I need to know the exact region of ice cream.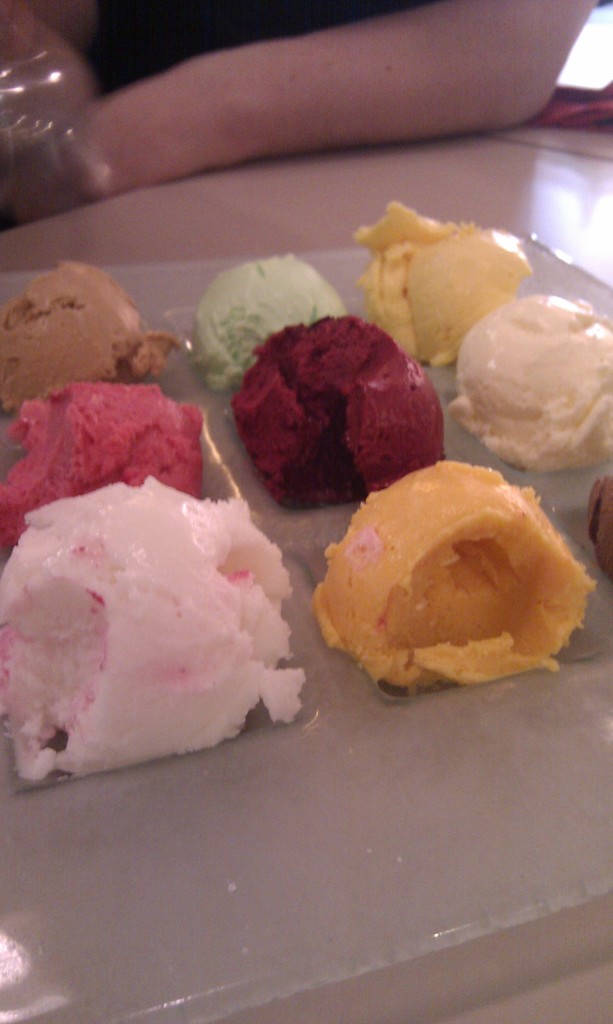
Region: <box>436,293,612,470</box>.
